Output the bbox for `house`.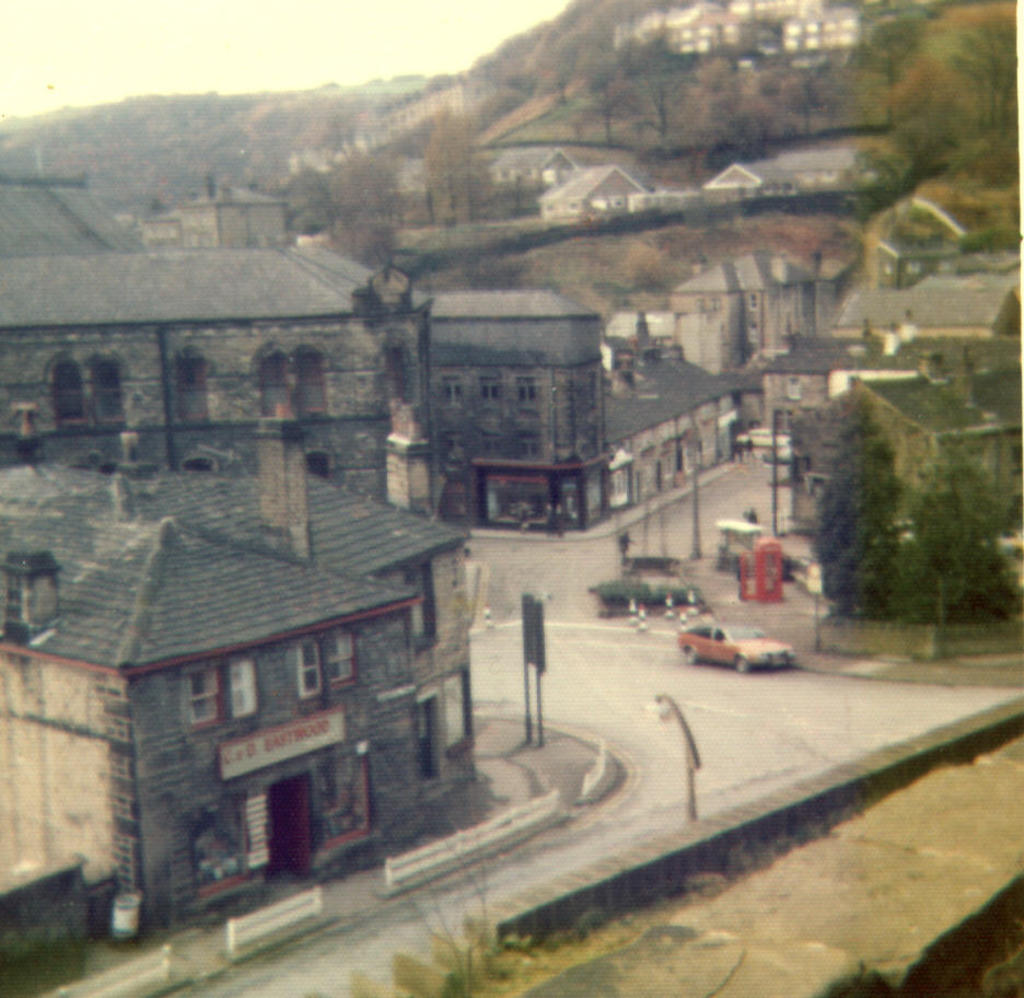
BBox(388, 278, 766, 535).
